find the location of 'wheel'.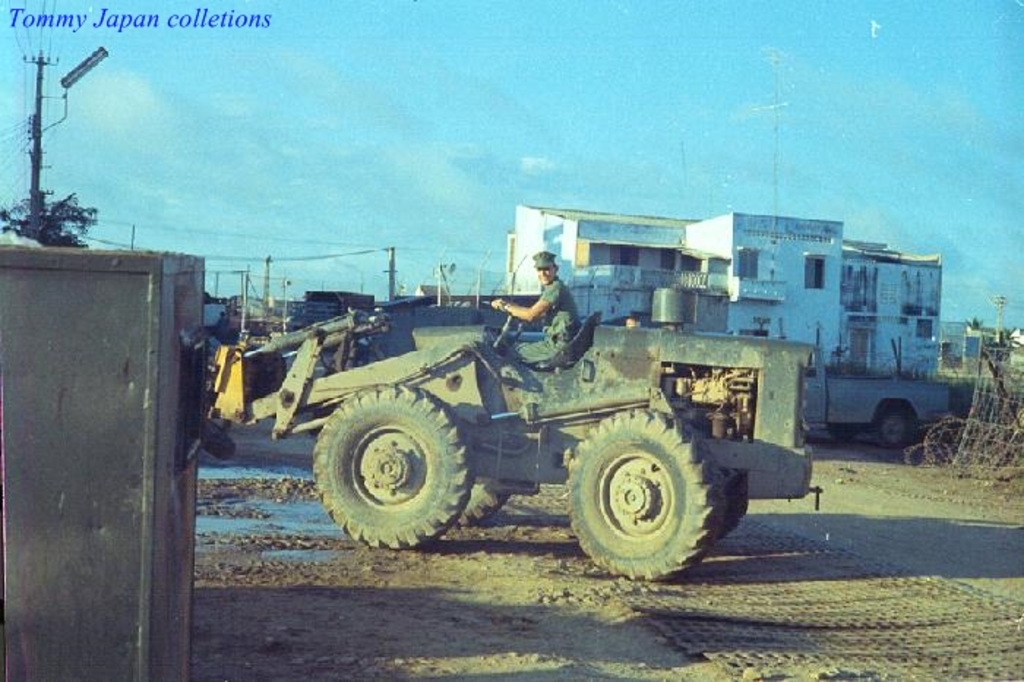
Location: 563 410 718 584.
